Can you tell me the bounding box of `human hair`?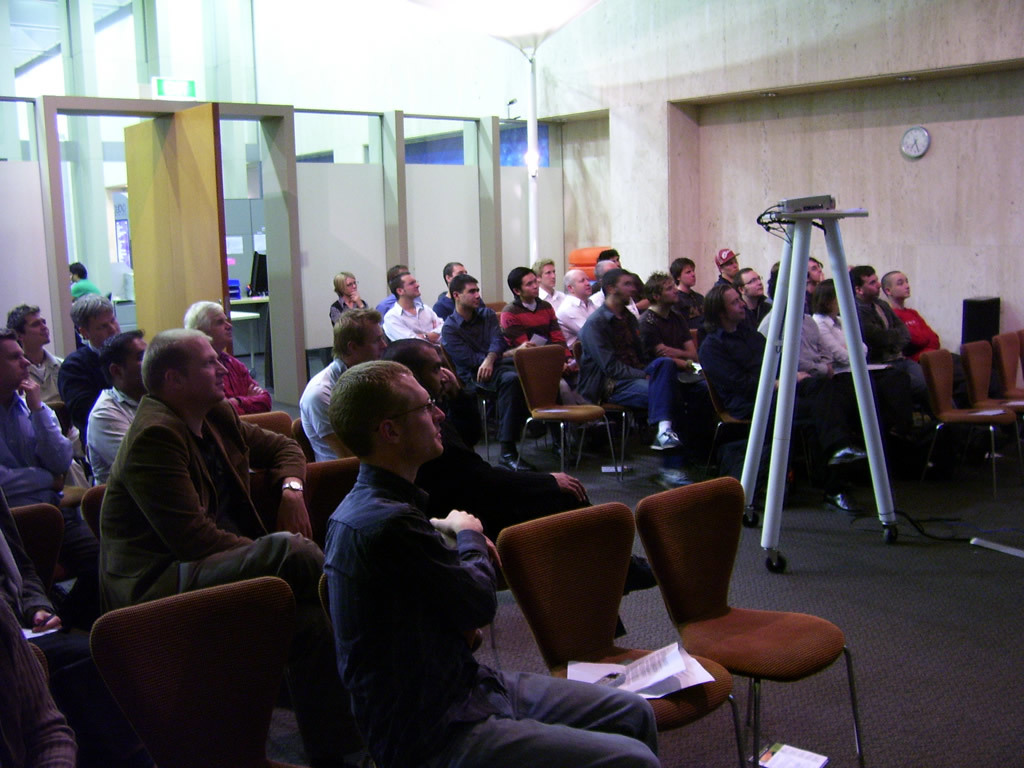
select_region(598, 245, 620, 259).
